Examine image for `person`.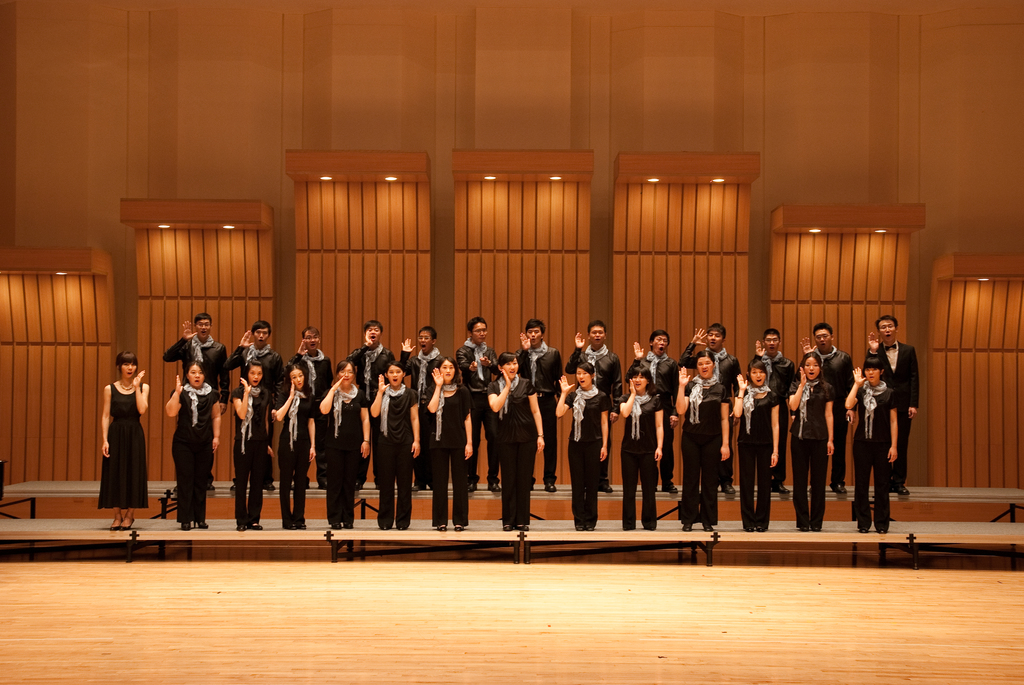
Examination result: BBox(231, 360, 273, 531).
